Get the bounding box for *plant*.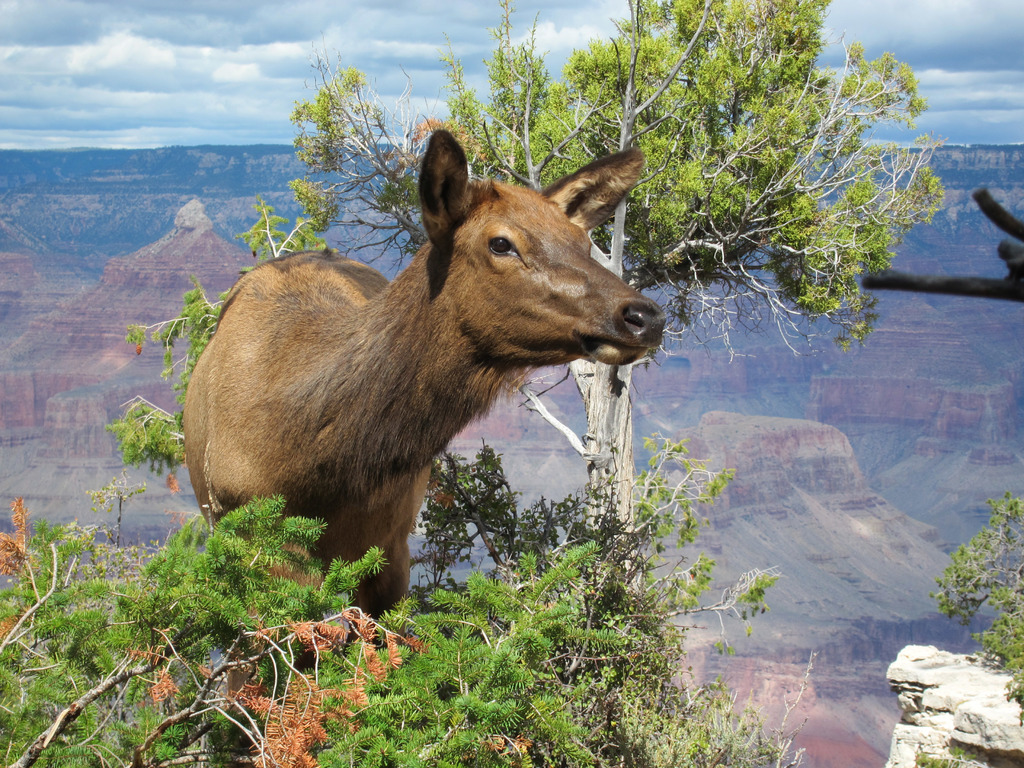
x1=426 y1=429 x2=805 y2=765.
